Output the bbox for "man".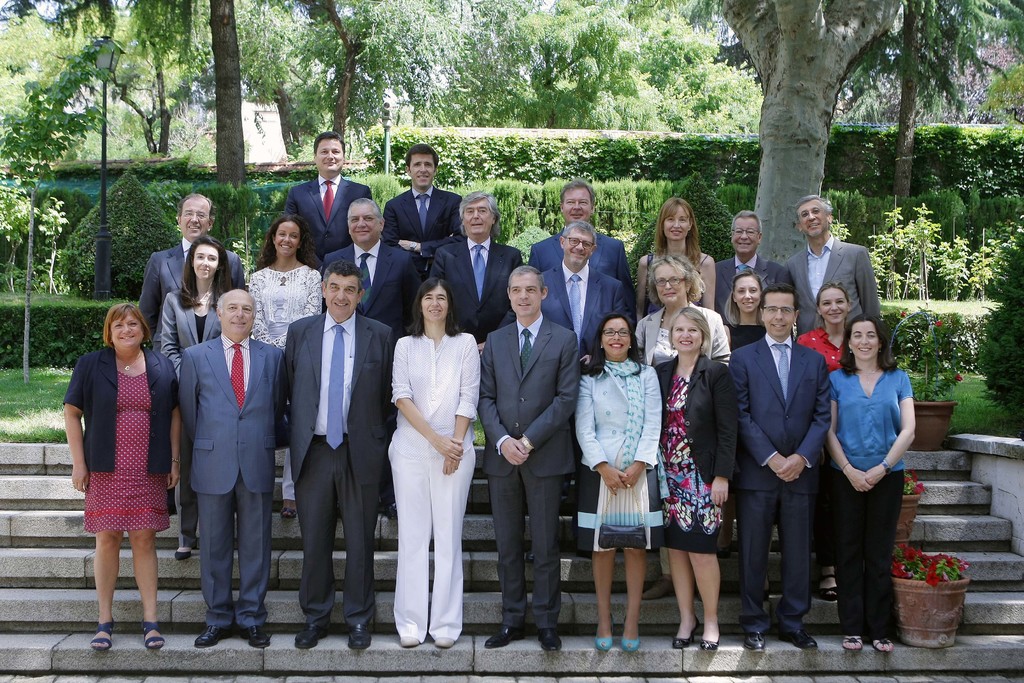
box(783, 195, 881, 340).
